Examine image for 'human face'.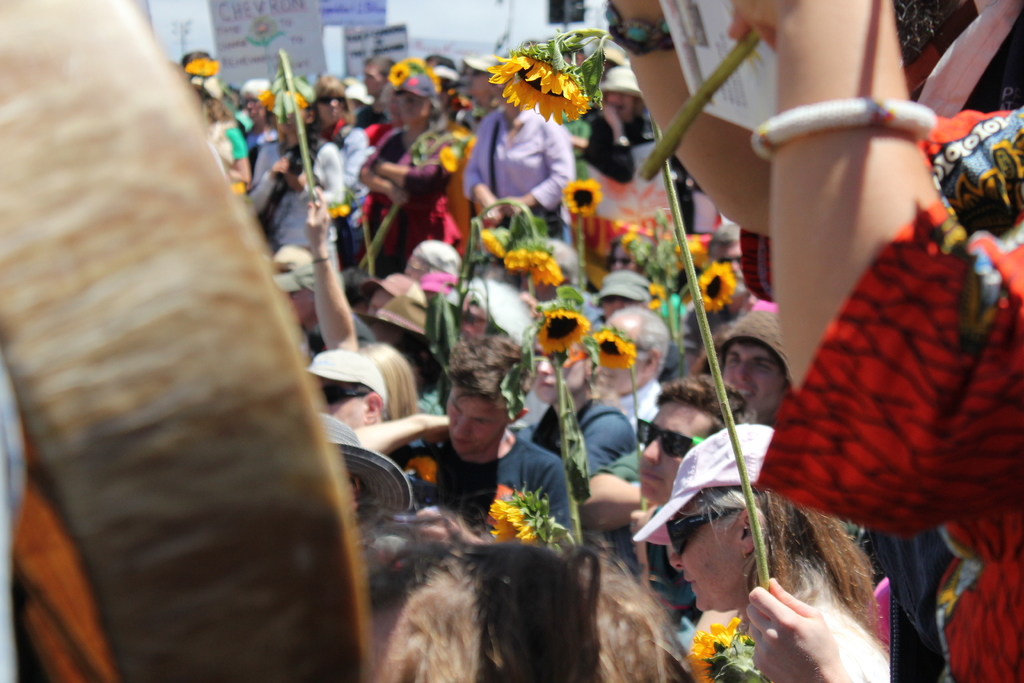
Examination result: <bbox>320, 377, 375, 429</bbox>.
